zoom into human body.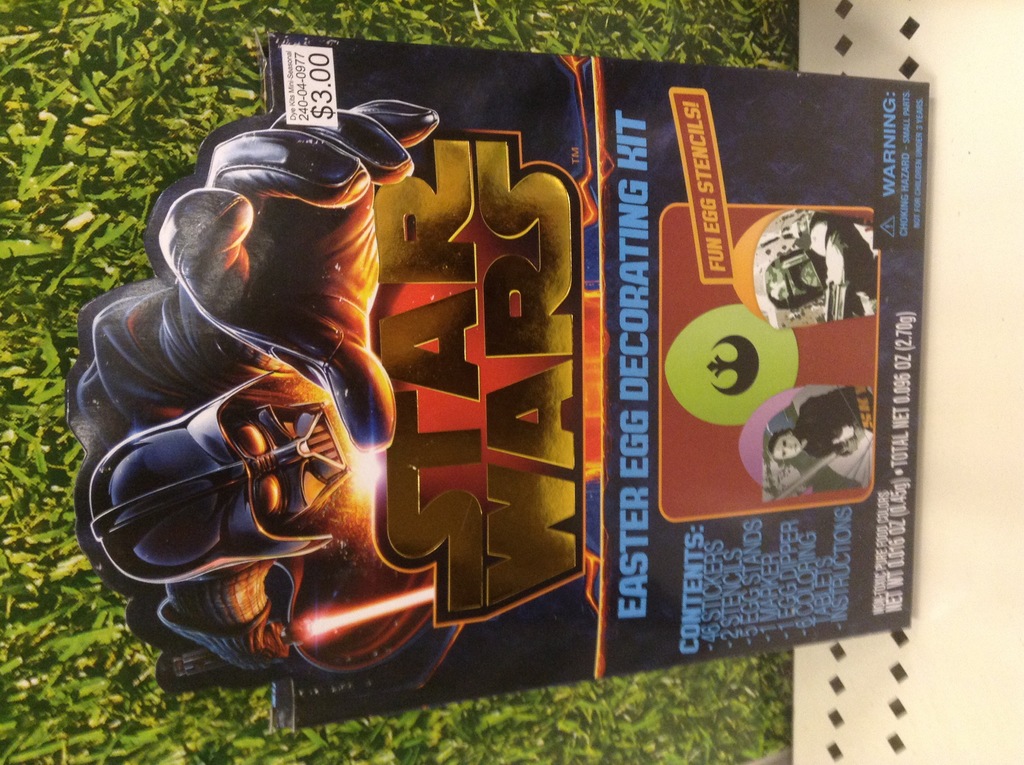
Zoom target: (771,392,865,461).
